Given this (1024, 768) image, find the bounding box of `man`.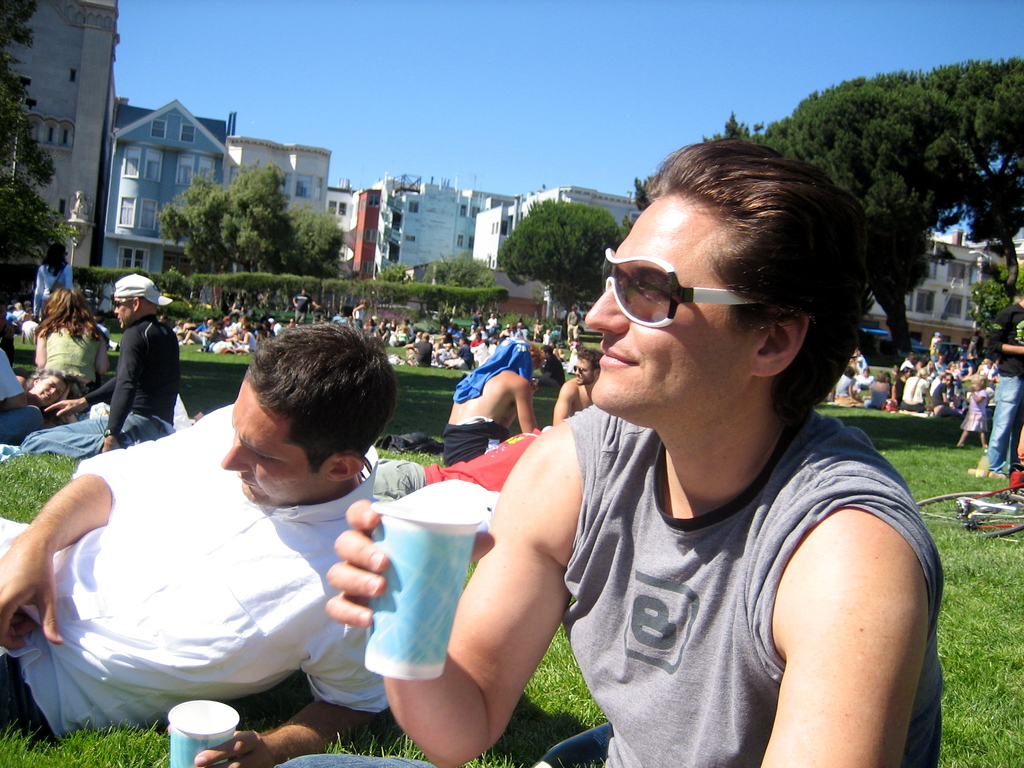
x1=436, y1=335, x2=542, y2=465.
